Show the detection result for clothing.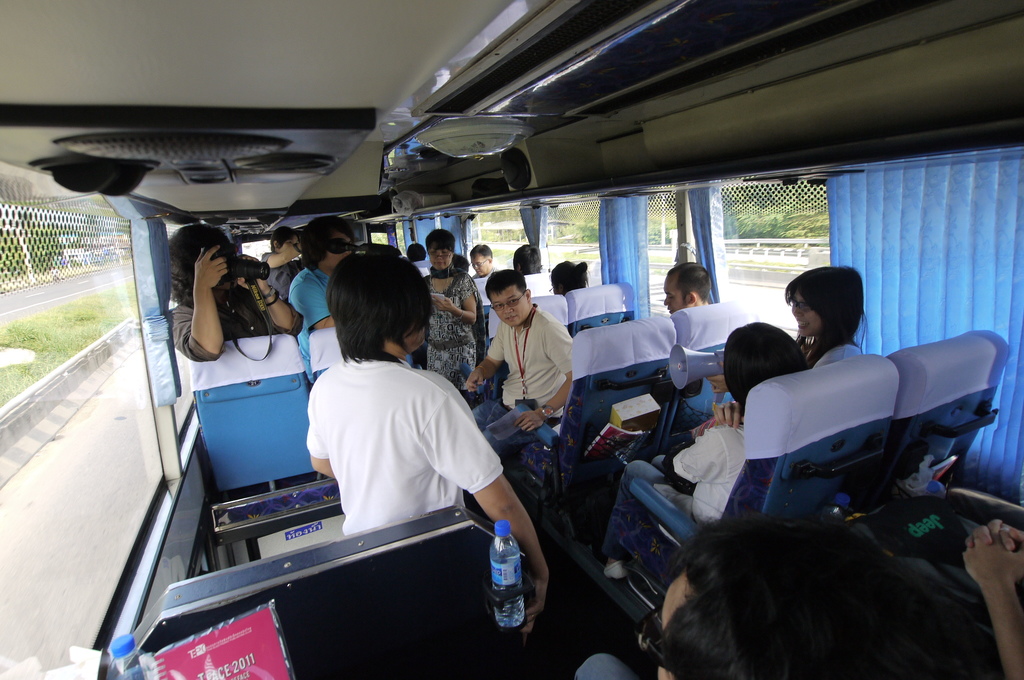
l=471, t=266, r=497, b=277.
